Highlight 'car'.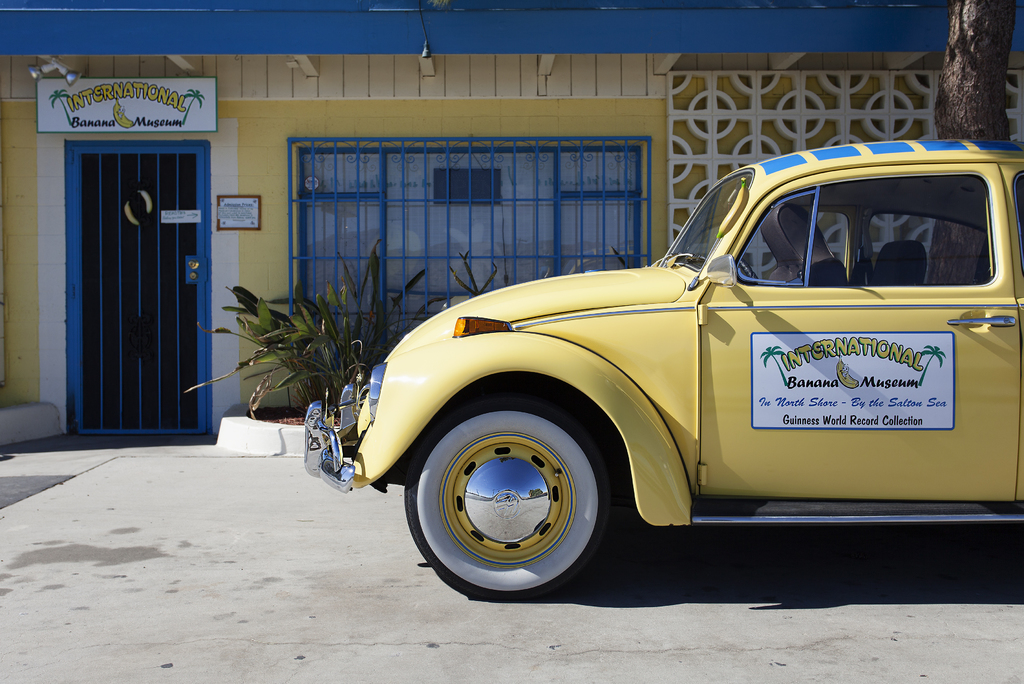
Highlighted region: box=[346, 136, 1022, 605].
